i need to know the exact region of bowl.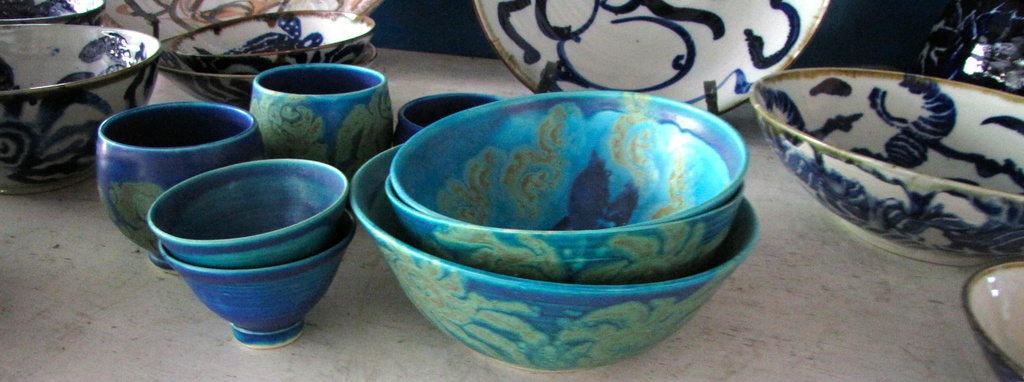
Region: (left=396, top=97, right=502, bottom=141).
